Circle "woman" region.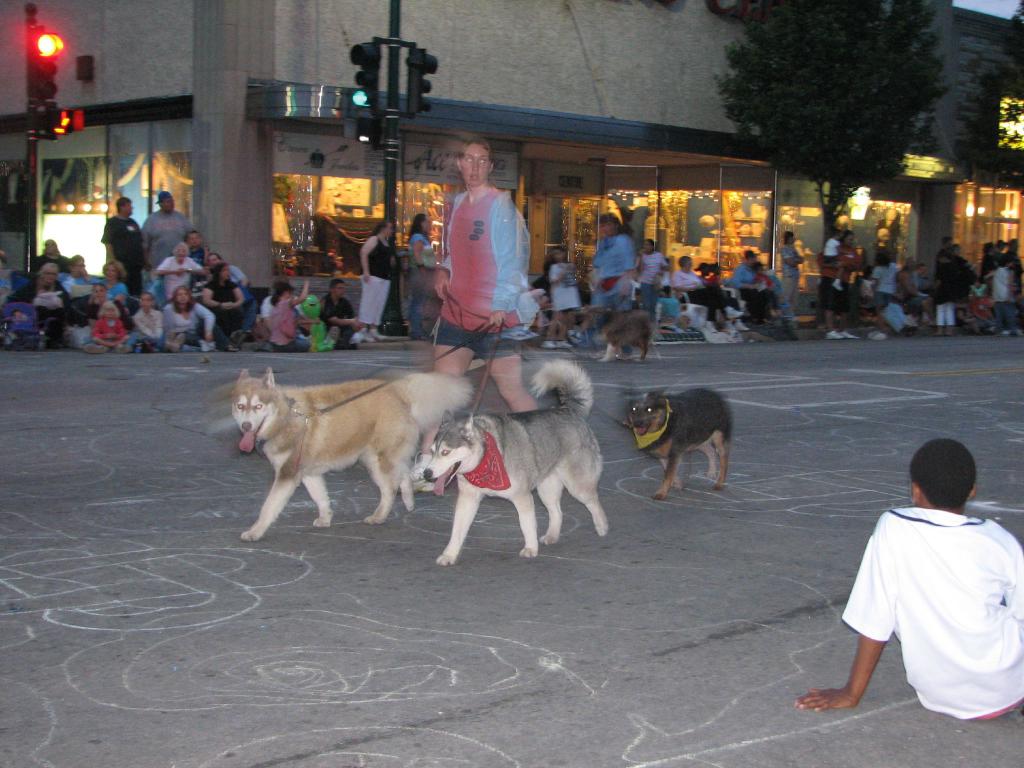
Region: bbox=[93, 258, 127, 307].
